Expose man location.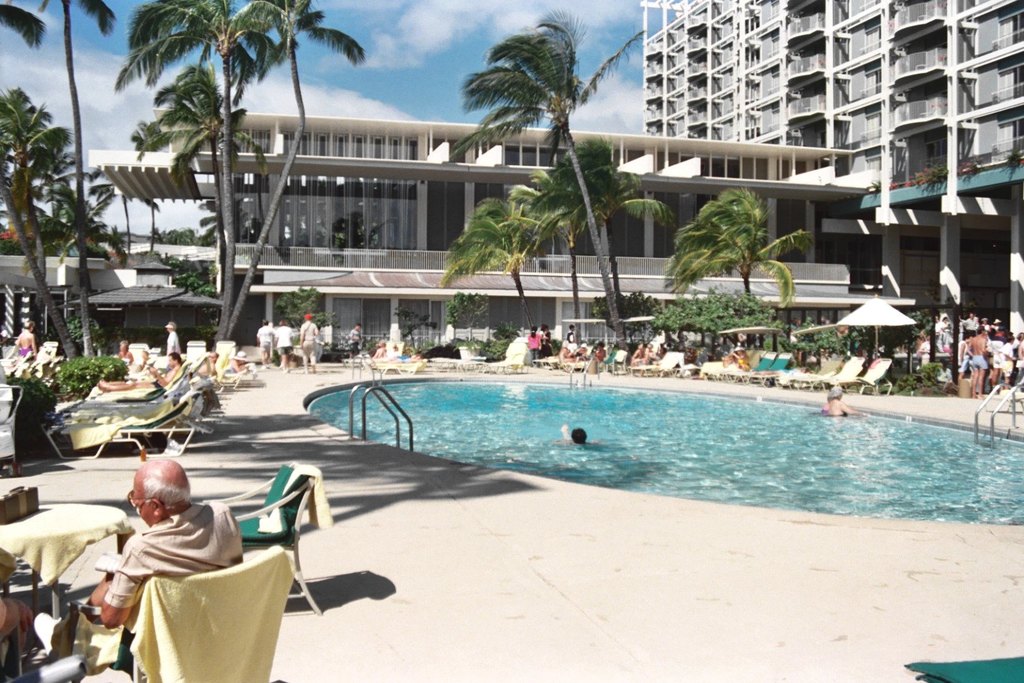
Exposed at <bbox>991, 315, 1006, 339</bbox>.
